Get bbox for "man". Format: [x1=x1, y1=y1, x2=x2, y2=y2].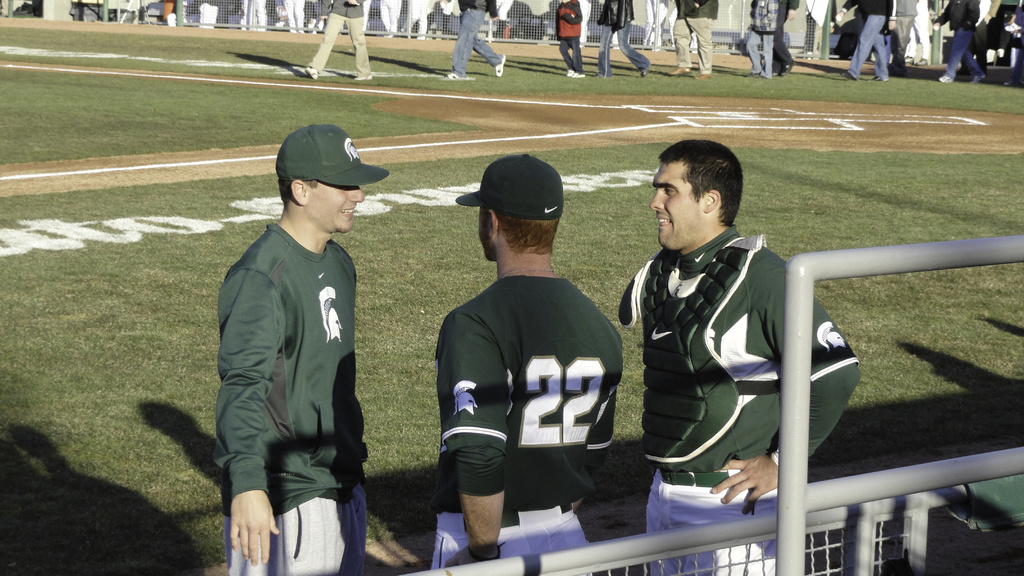
[x1=596, y1=0, x2=656, y2=75].
